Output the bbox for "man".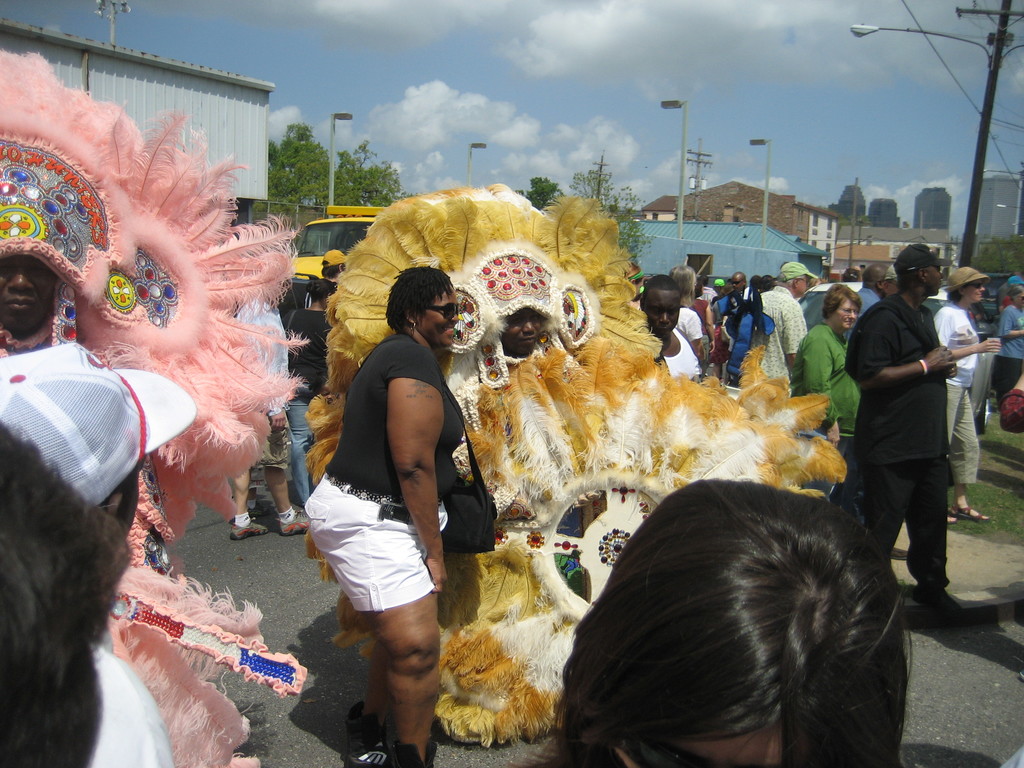
{"x1": 0, "y1": 343, "x2": 198, "y2": 767}.
